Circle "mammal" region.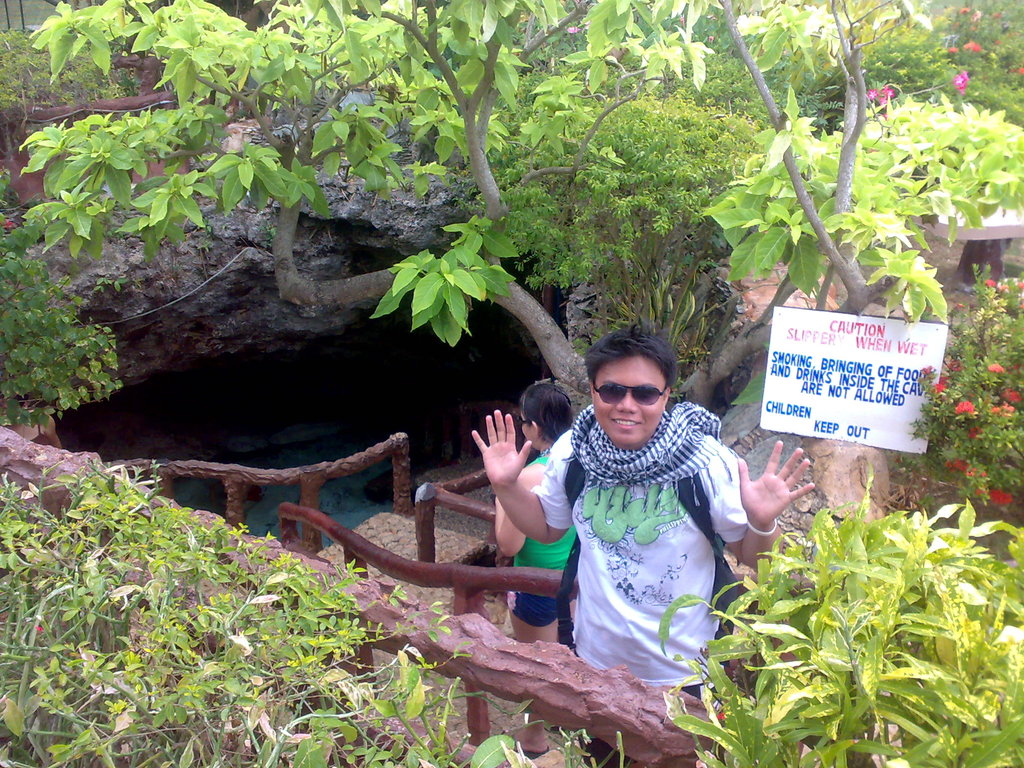
Region: BBox(469, 324, 816, 767).
